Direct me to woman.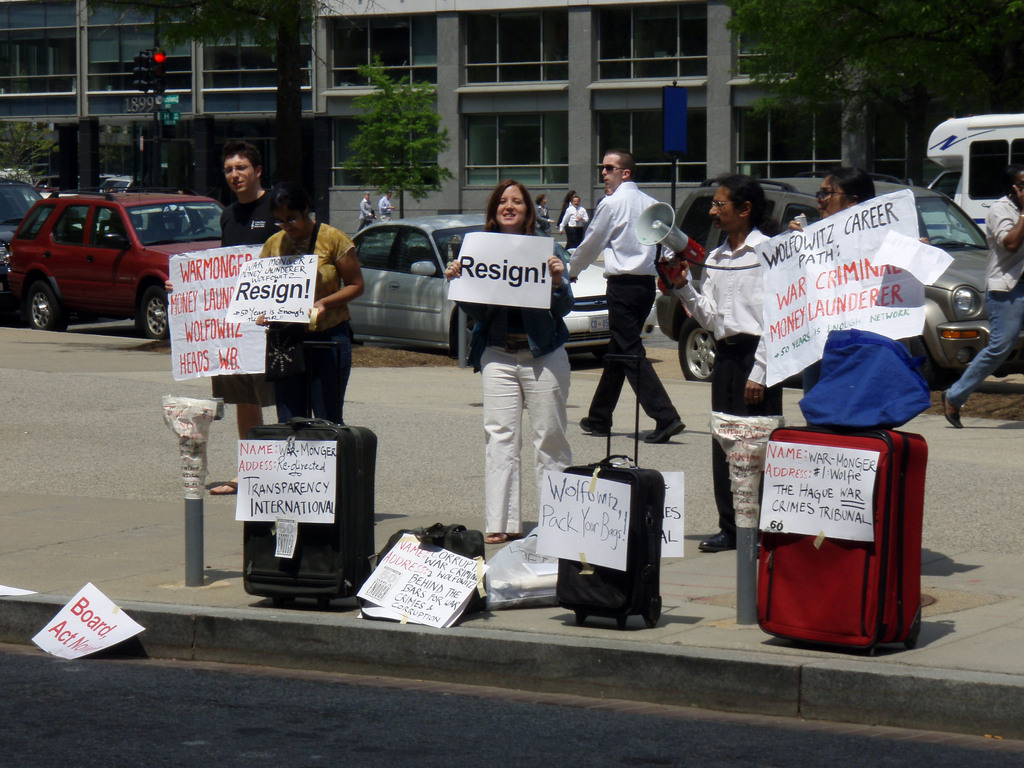
Direction: <region>256, 186, 363, 428</region>.
